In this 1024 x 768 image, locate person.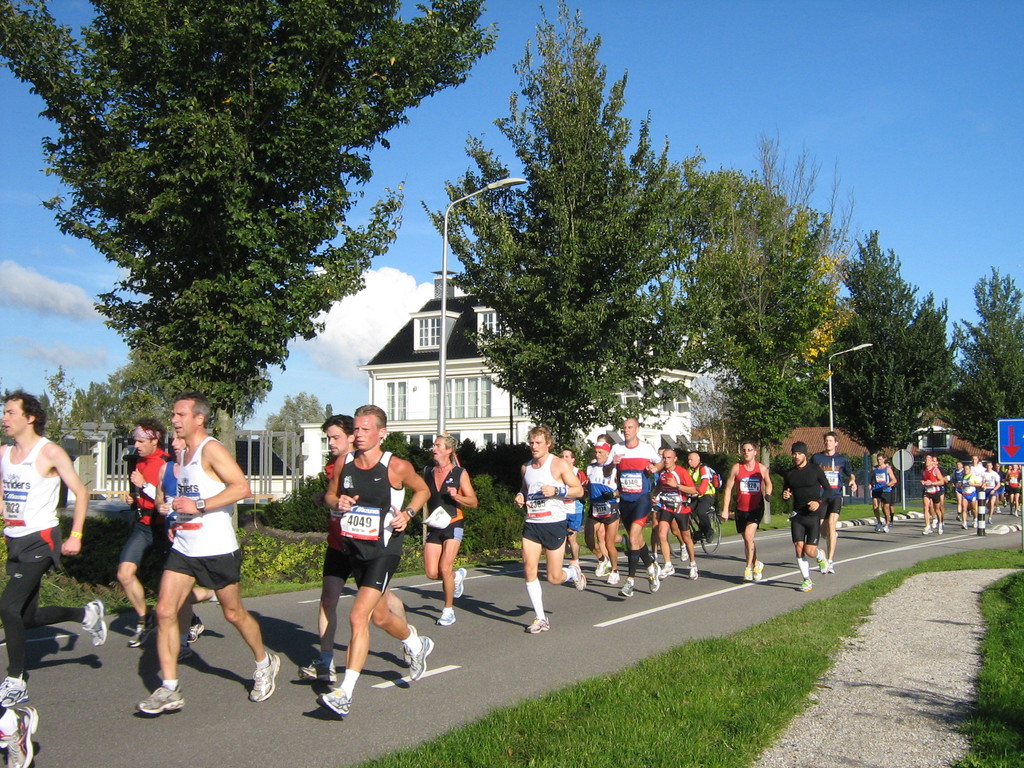
Bounding box: box(419, 434, 477, 627).
